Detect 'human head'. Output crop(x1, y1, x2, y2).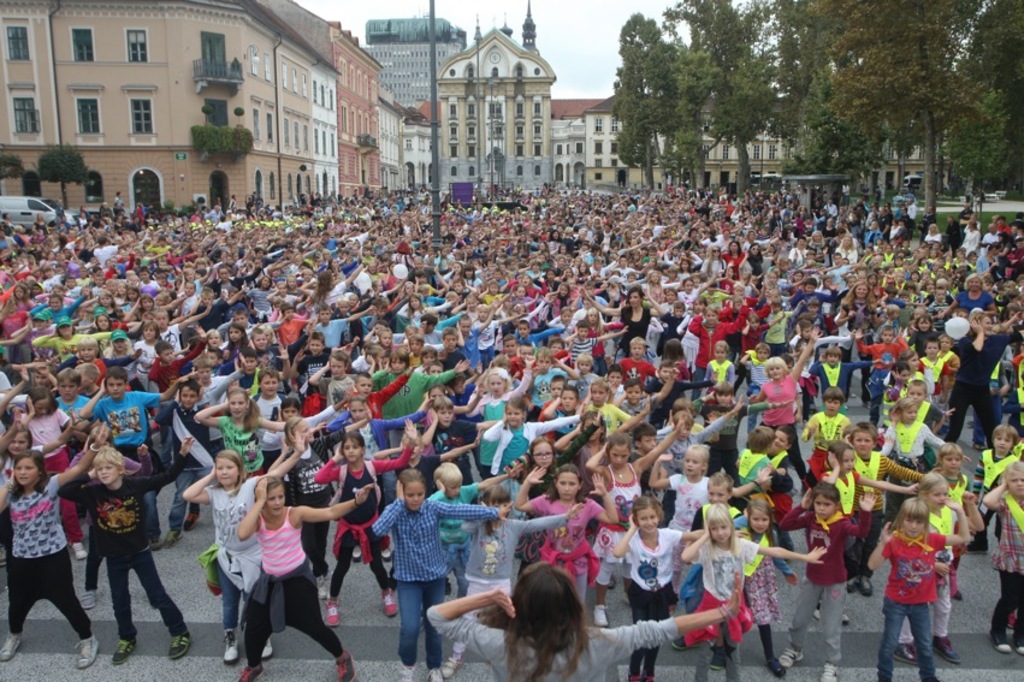
crop(746, 428, 773, 450).
